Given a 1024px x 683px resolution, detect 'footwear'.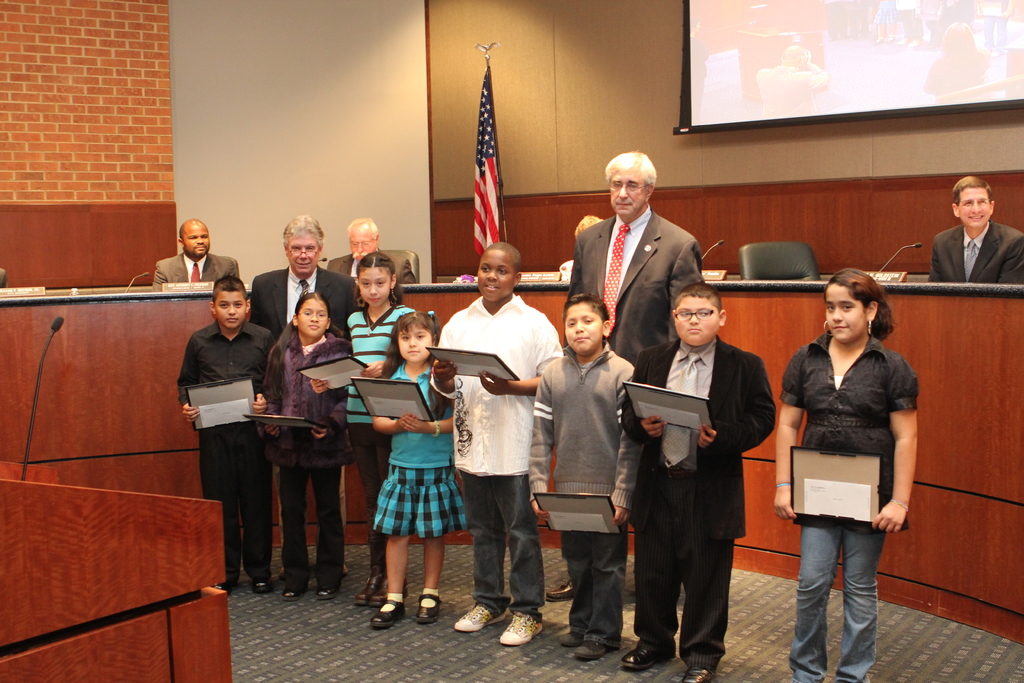
[x1=366, y1=596, x2=403, y2=627].
